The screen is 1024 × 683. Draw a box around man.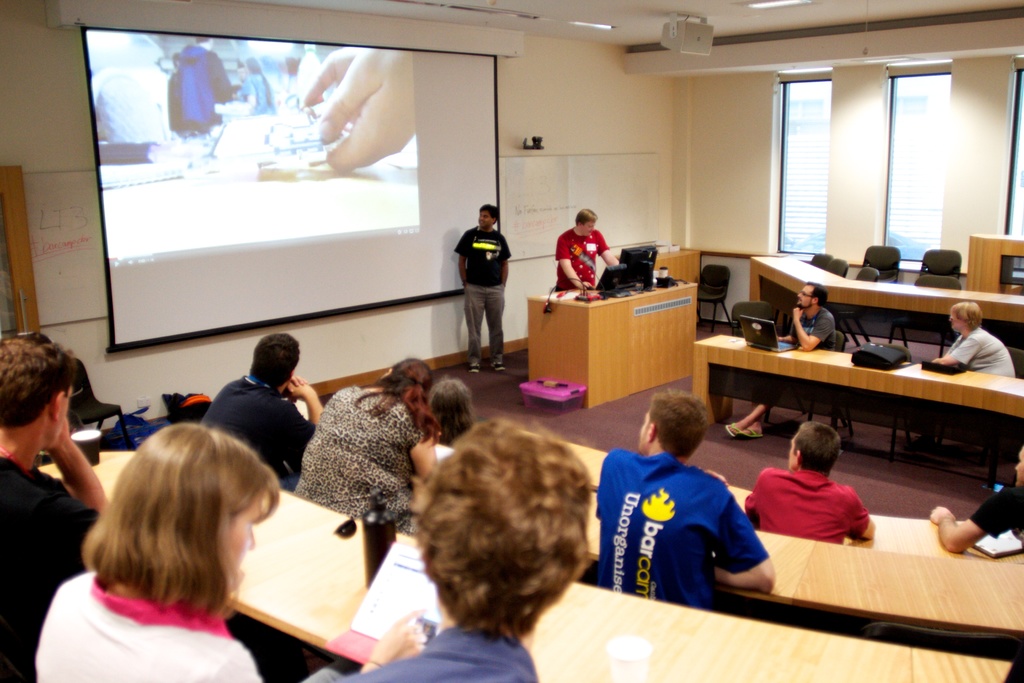
597, 391, 786, 620.
